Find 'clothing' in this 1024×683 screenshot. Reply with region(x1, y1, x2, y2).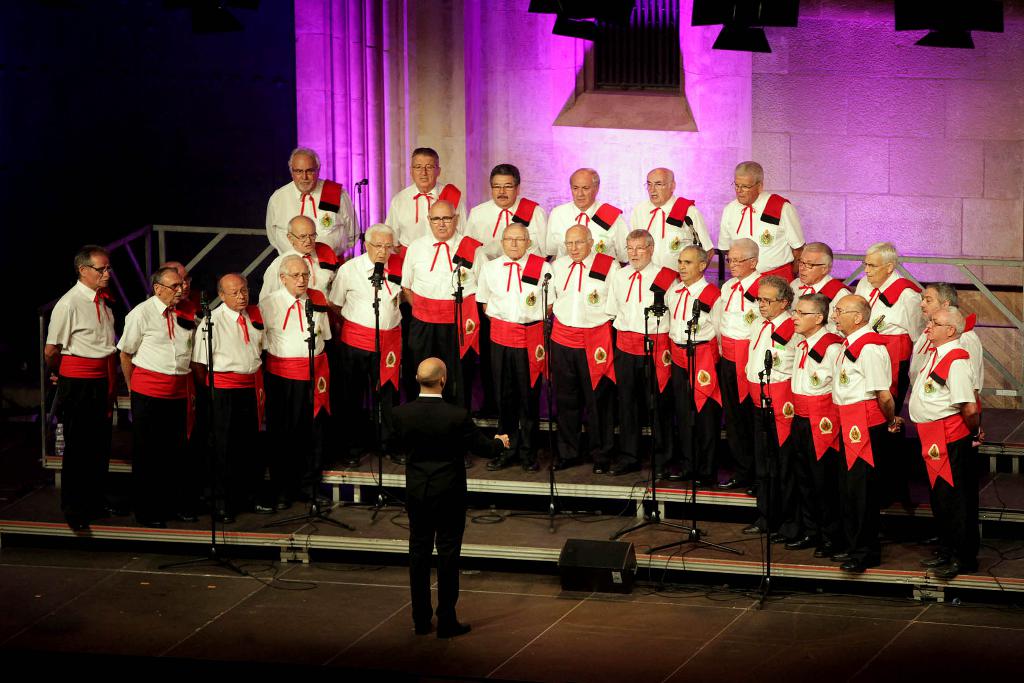
region(790, 319, 854, 510).
